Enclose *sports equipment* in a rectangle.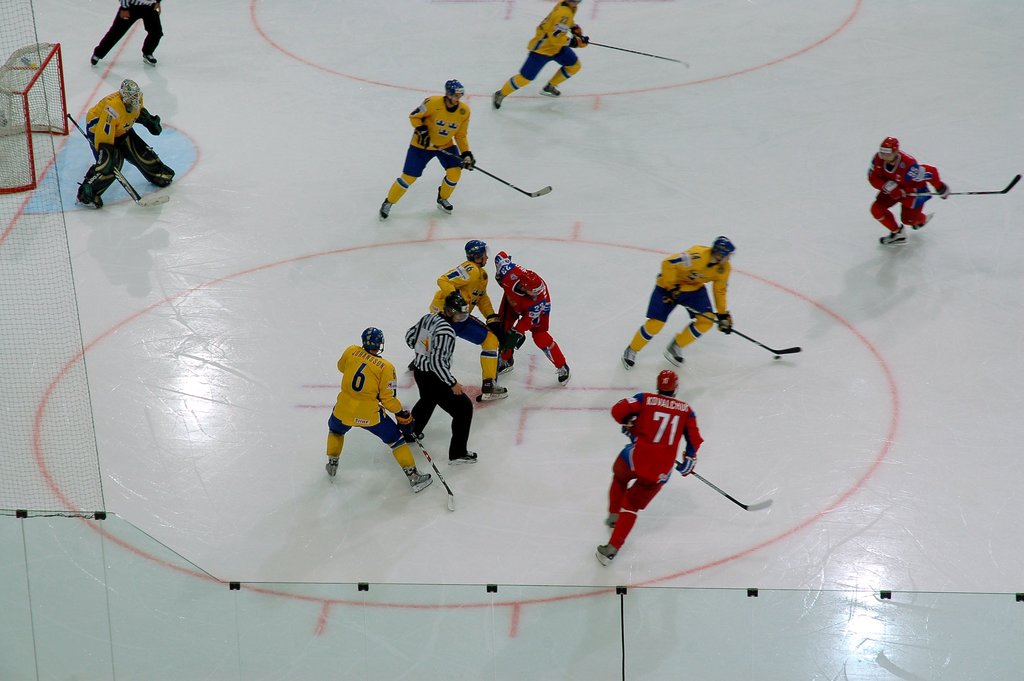
428:142:553:197.
